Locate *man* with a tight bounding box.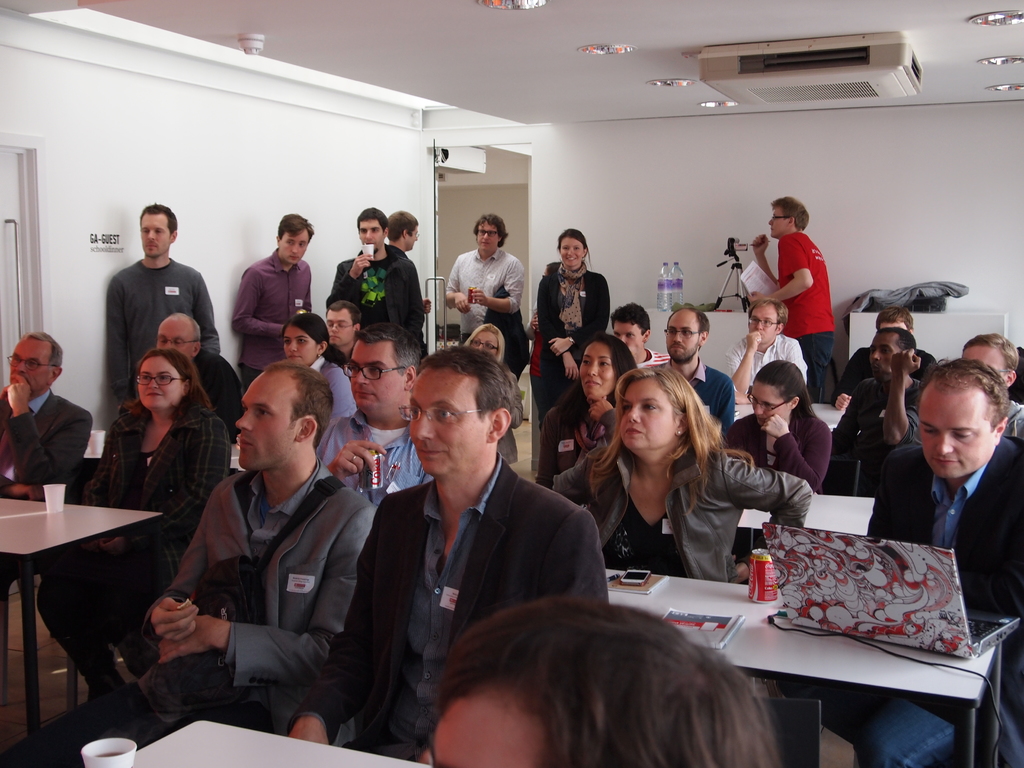
324, 204, 419, 352.
